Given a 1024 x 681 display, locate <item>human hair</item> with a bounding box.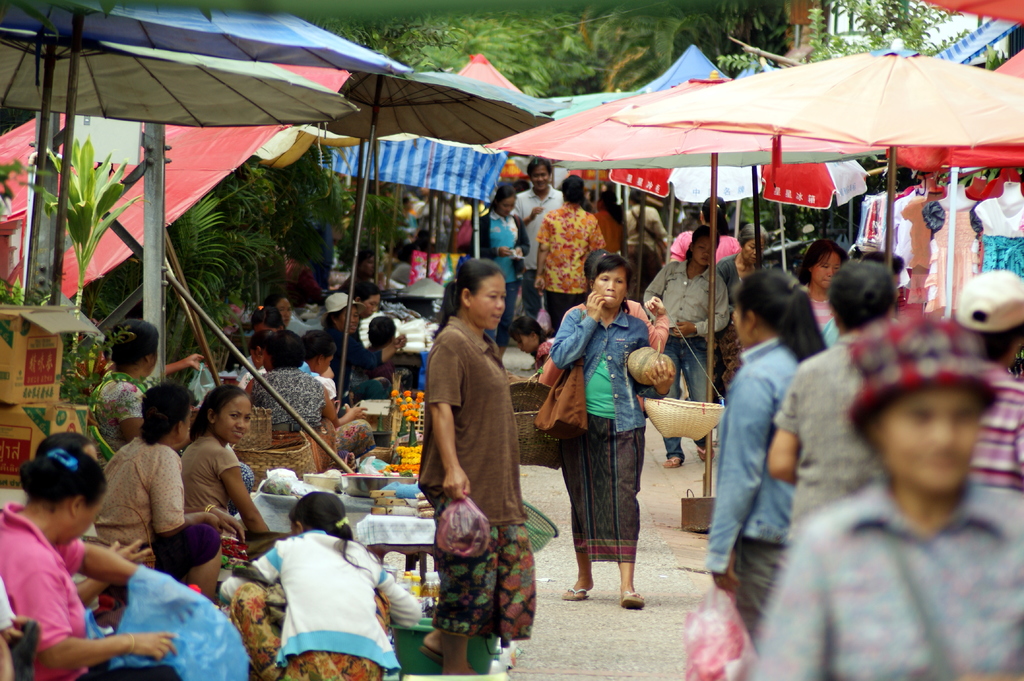
Located: <region>368, 317, 397, 348</region>.
